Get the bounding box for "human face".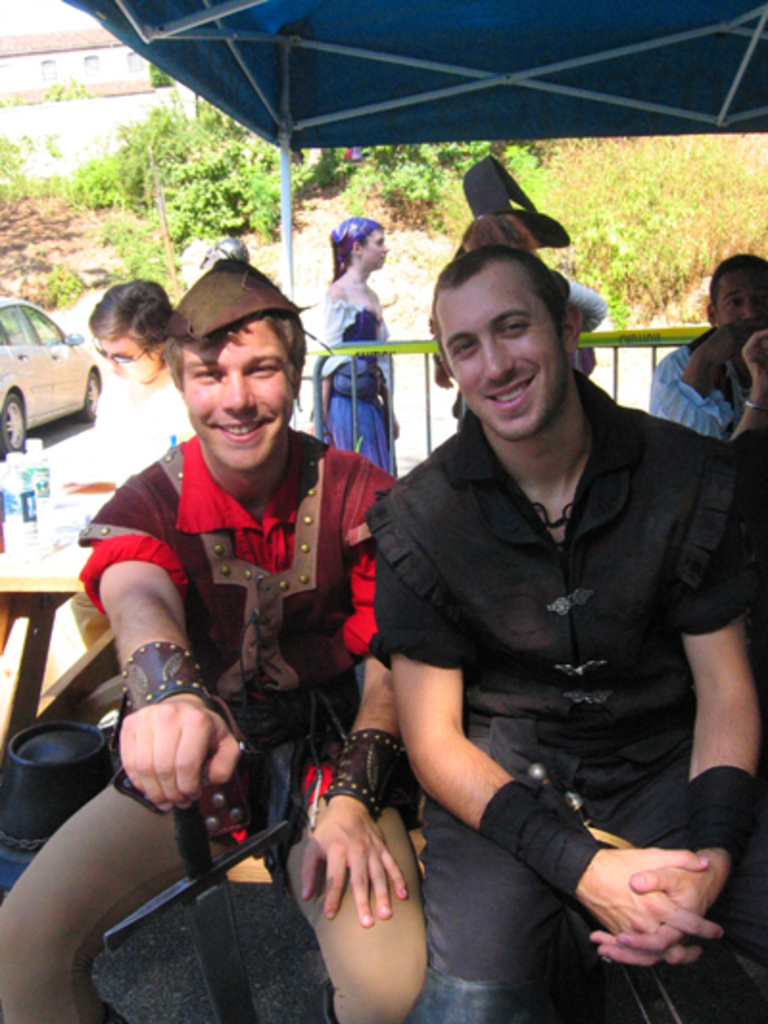
718/269/766/321.
